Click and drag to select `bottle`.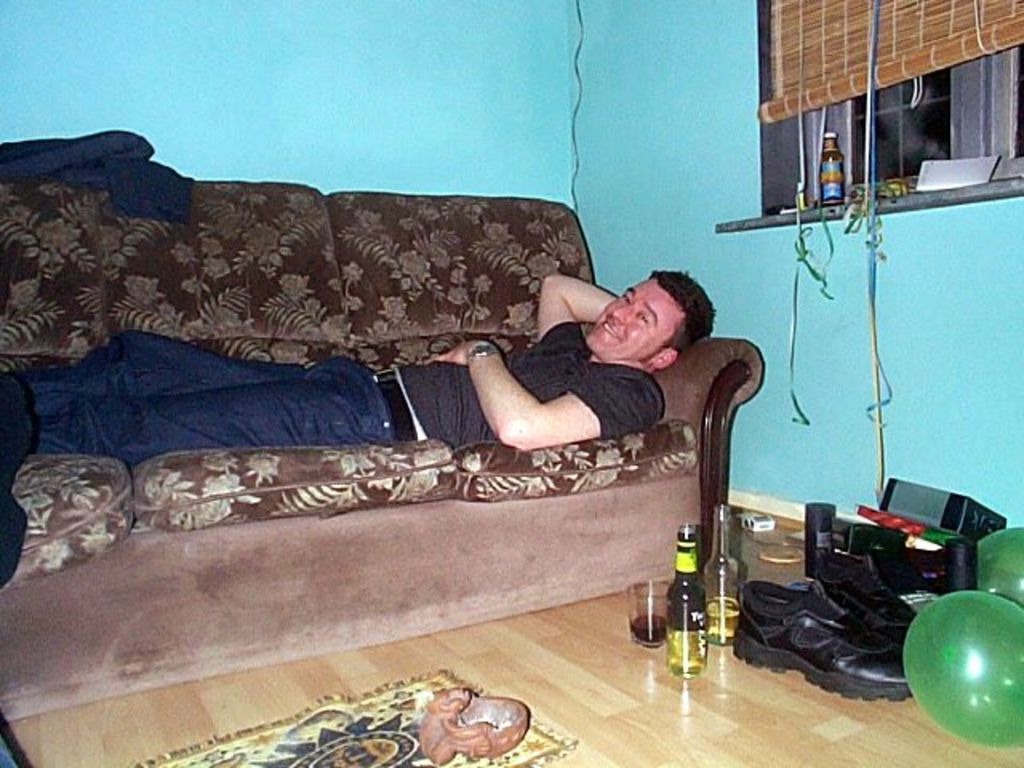
Selection: BBox(813, 150, 843, 203).
